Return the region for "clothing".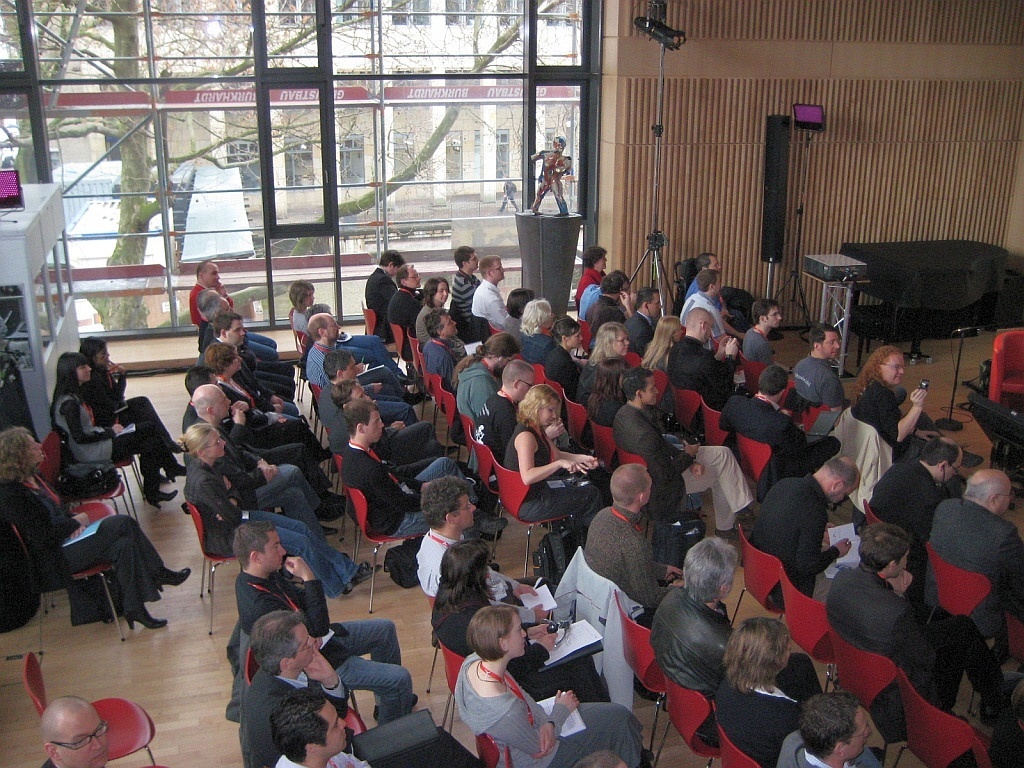
BBox(0, 472, 169, 606).
